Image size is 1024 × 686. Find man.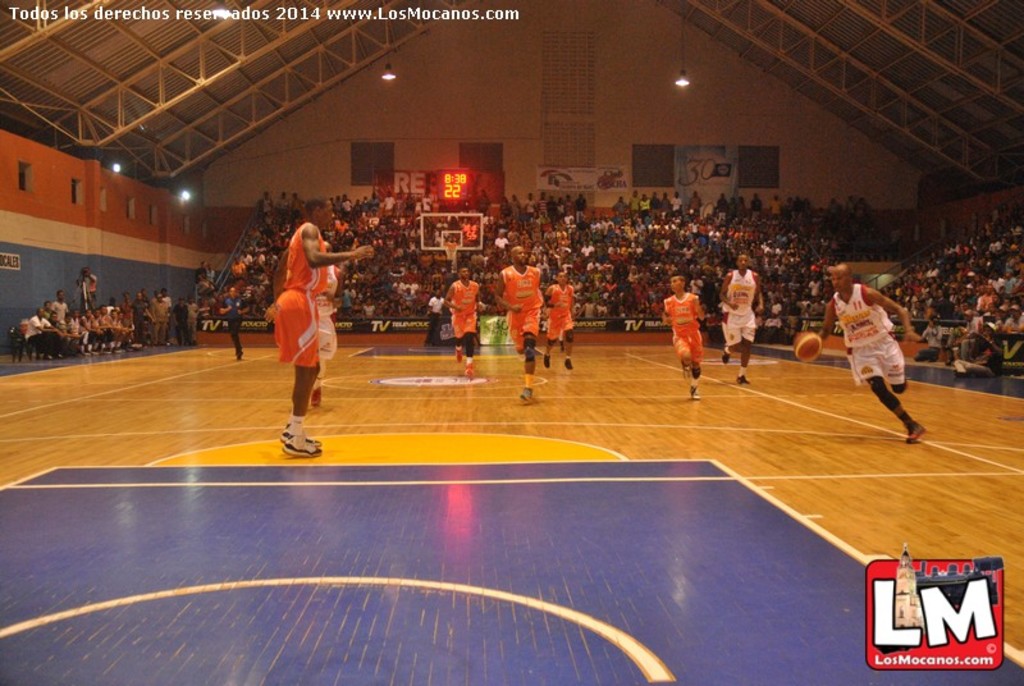
box(215, 285, 251, 363).
